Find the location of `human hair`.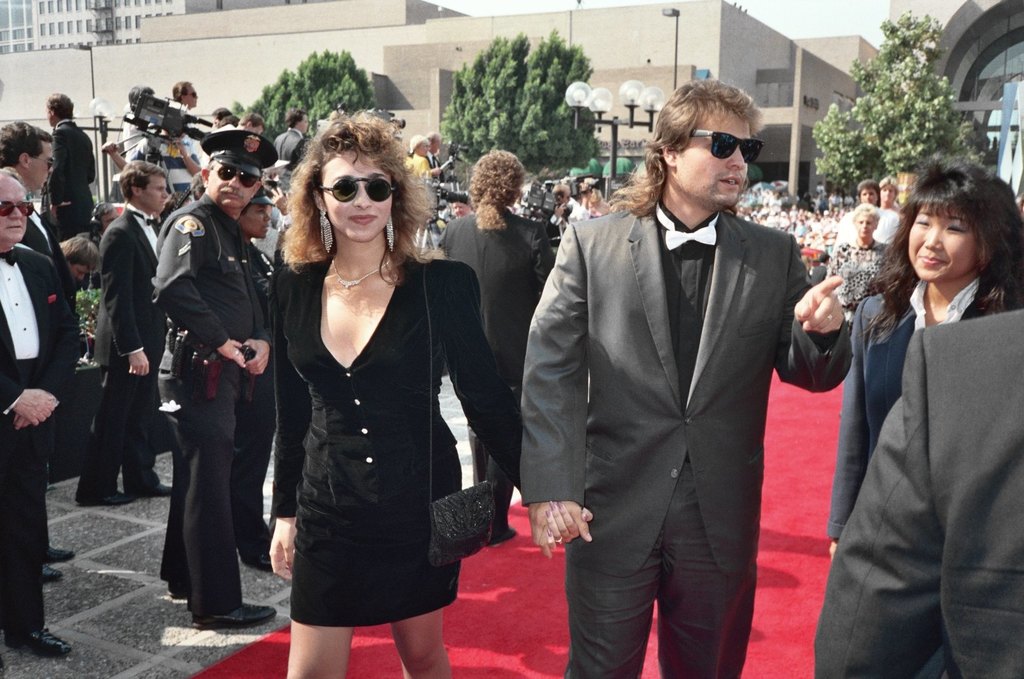
Location: [465,145,522,231].
